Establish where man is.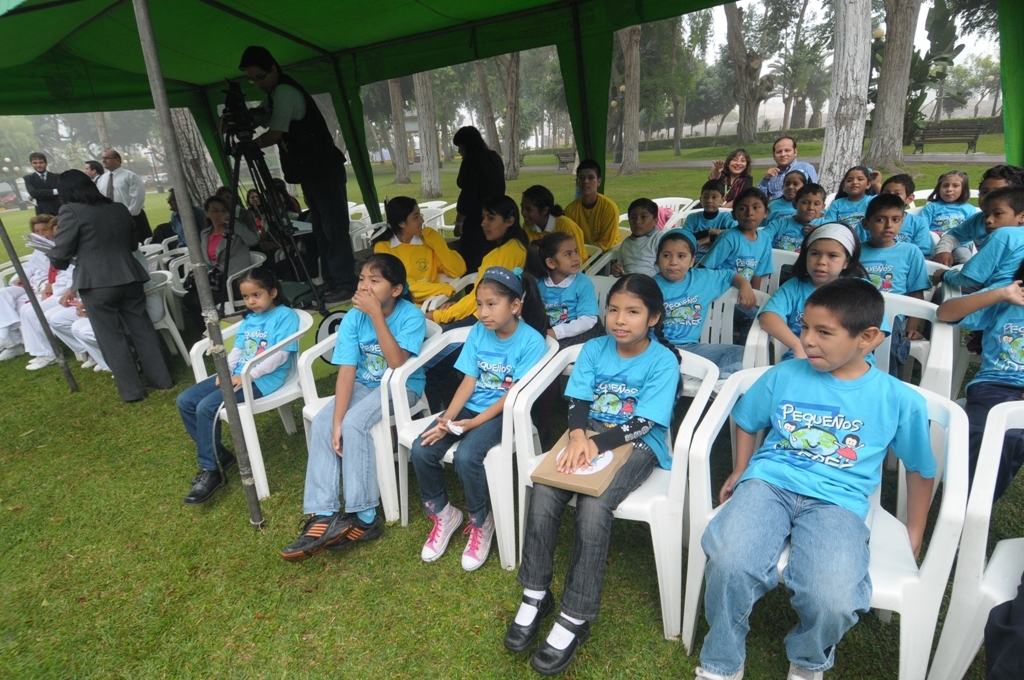
Established at left=83, top=152, right=106, bottom=183.
